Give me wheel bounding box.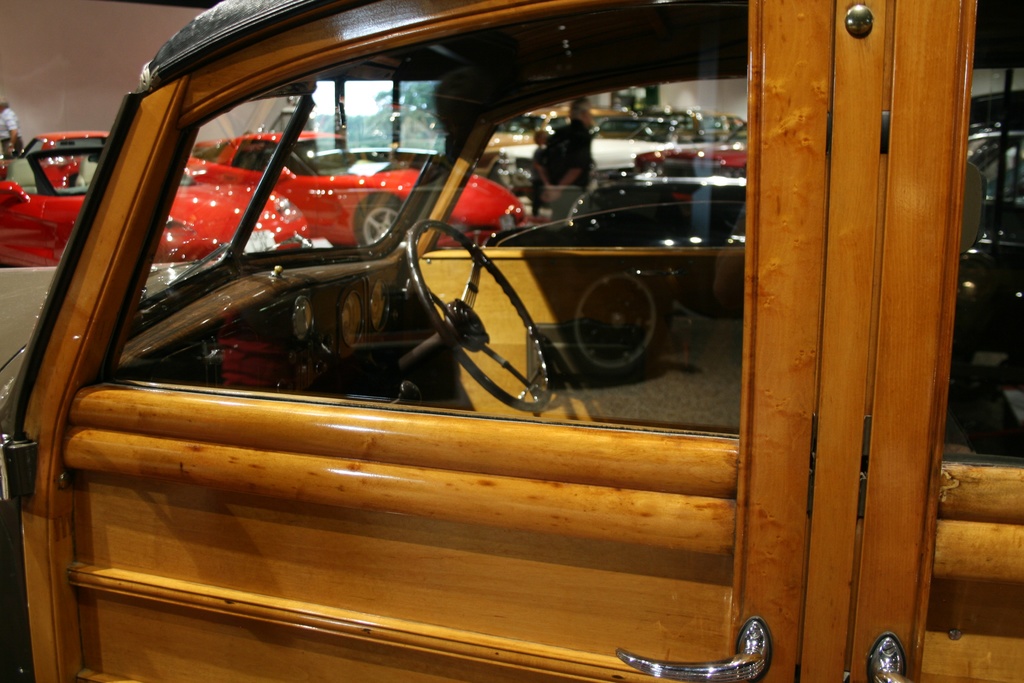
x1=400, y1=212, x2=552, y2=401.
